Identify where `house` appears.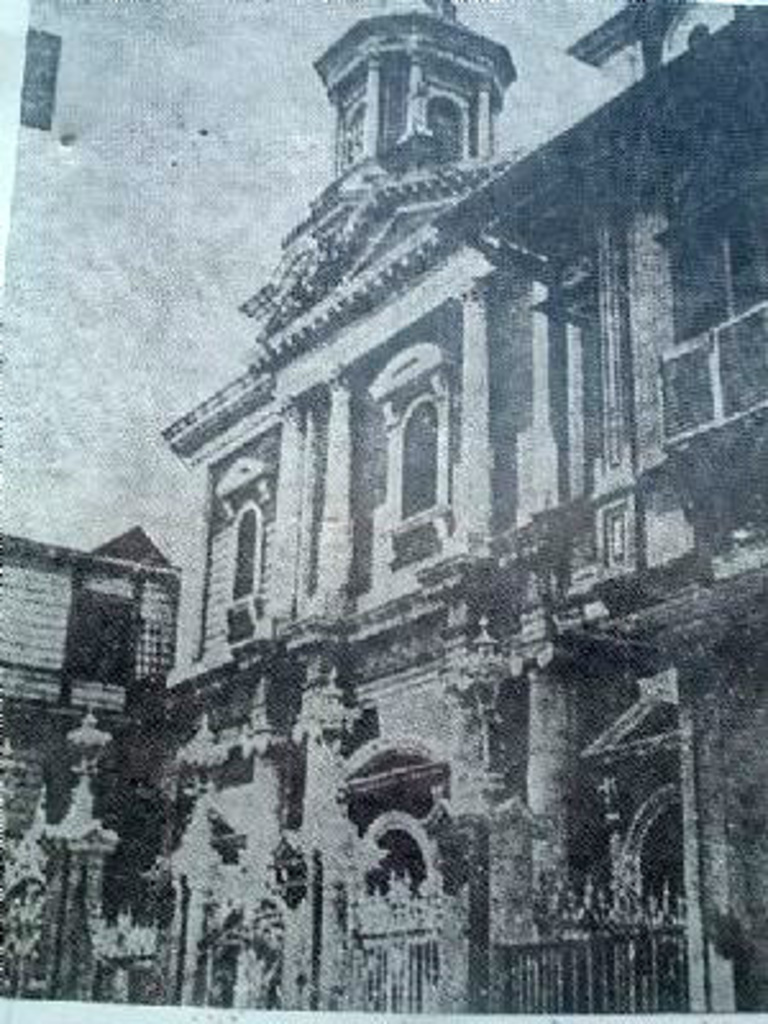
Appears at 0/520/182/911.
